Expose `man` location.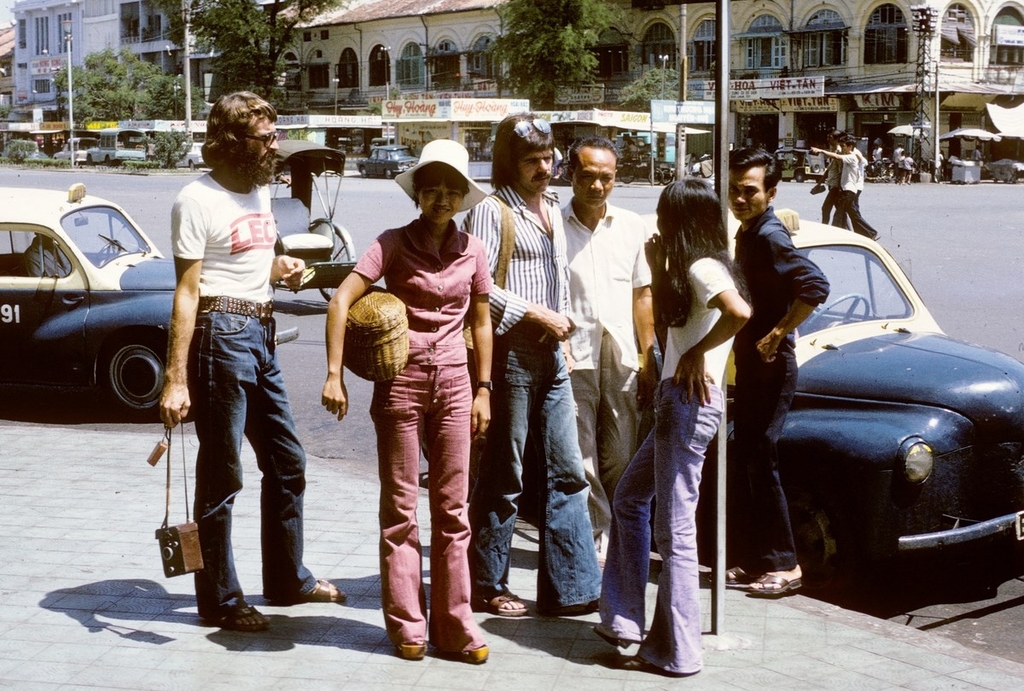
Exposed at box=[558, 124, 674, 551].
